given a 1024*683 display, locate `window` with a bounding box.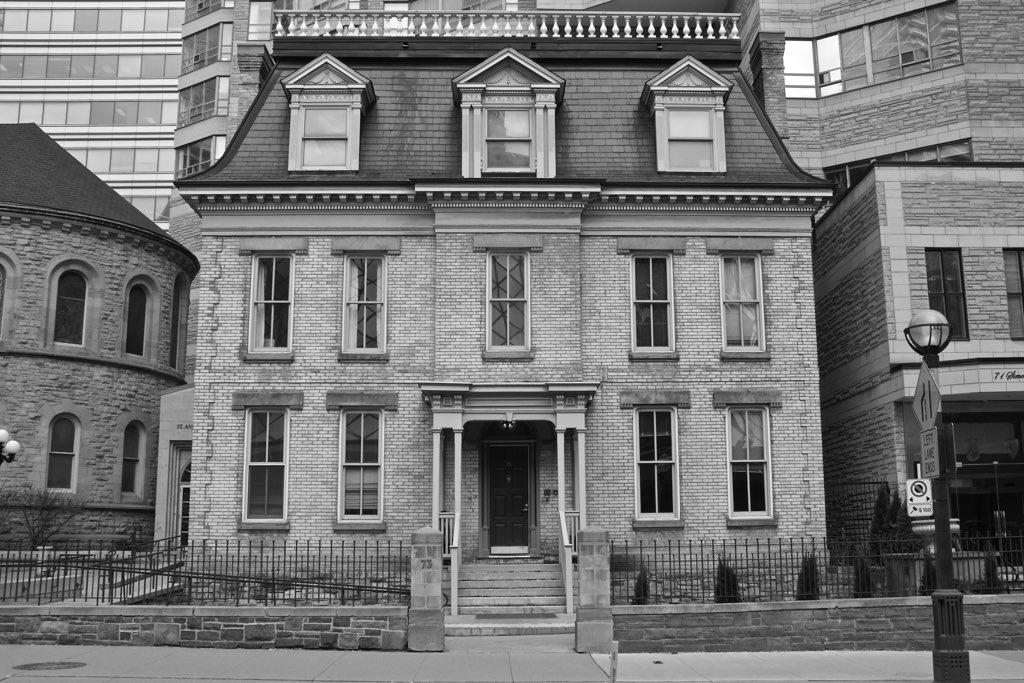
Located: [left=721, top=249, right=766, bottom=347].
